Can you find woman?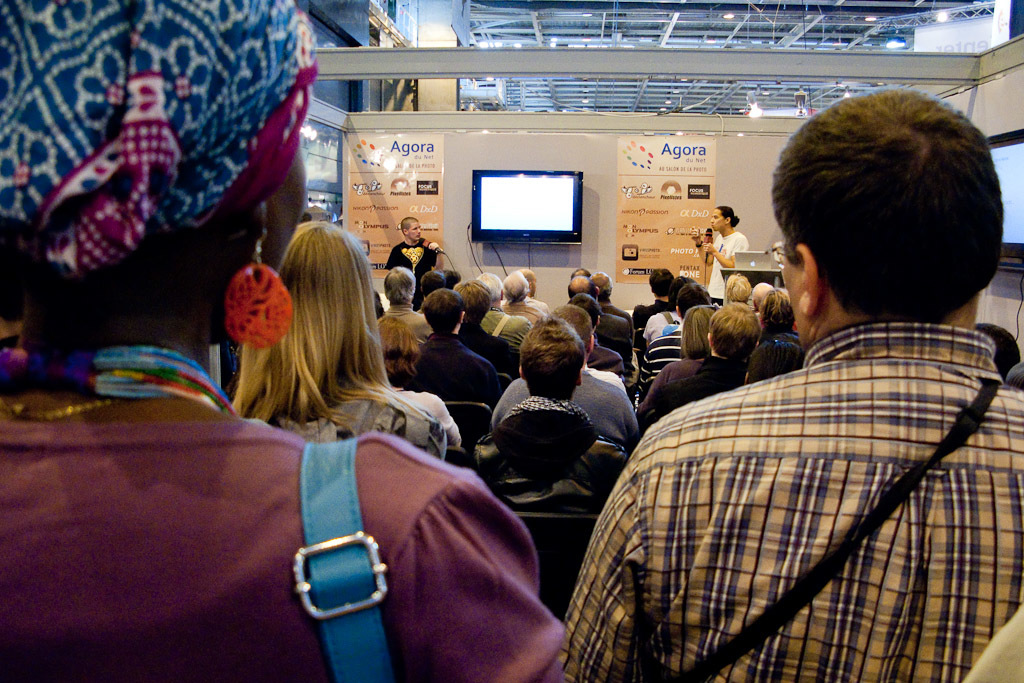
Yes, bounding box: crop(638, 304, 714, 424).
